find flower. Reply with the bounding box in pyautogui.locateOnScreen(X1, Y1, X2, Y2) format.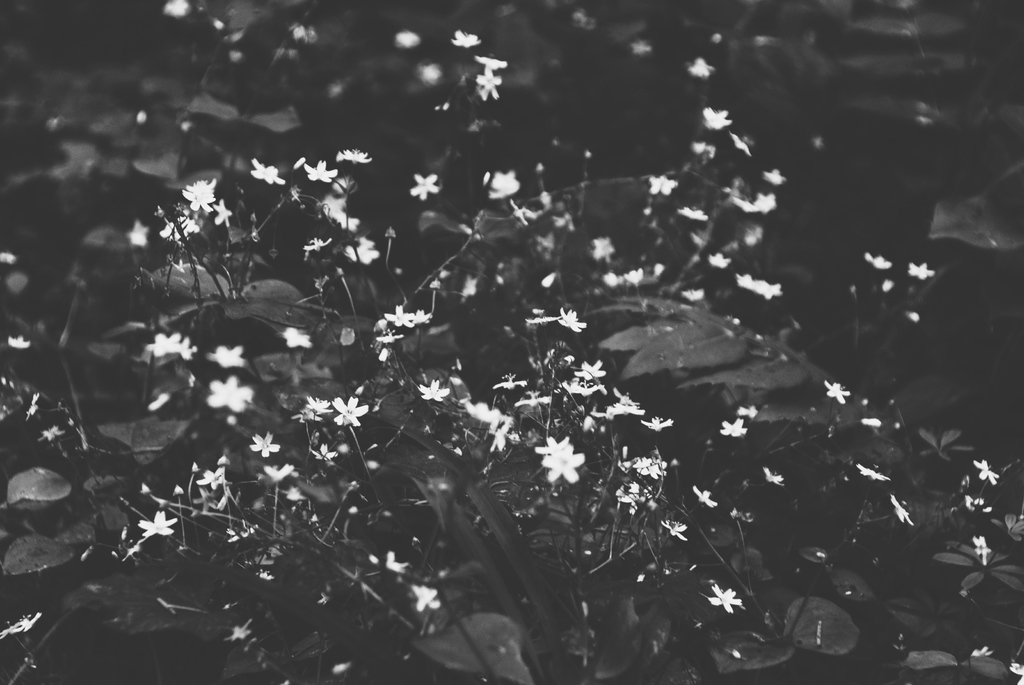
pyautogui.locateOnScreen(971, 457, 1000, 487).
